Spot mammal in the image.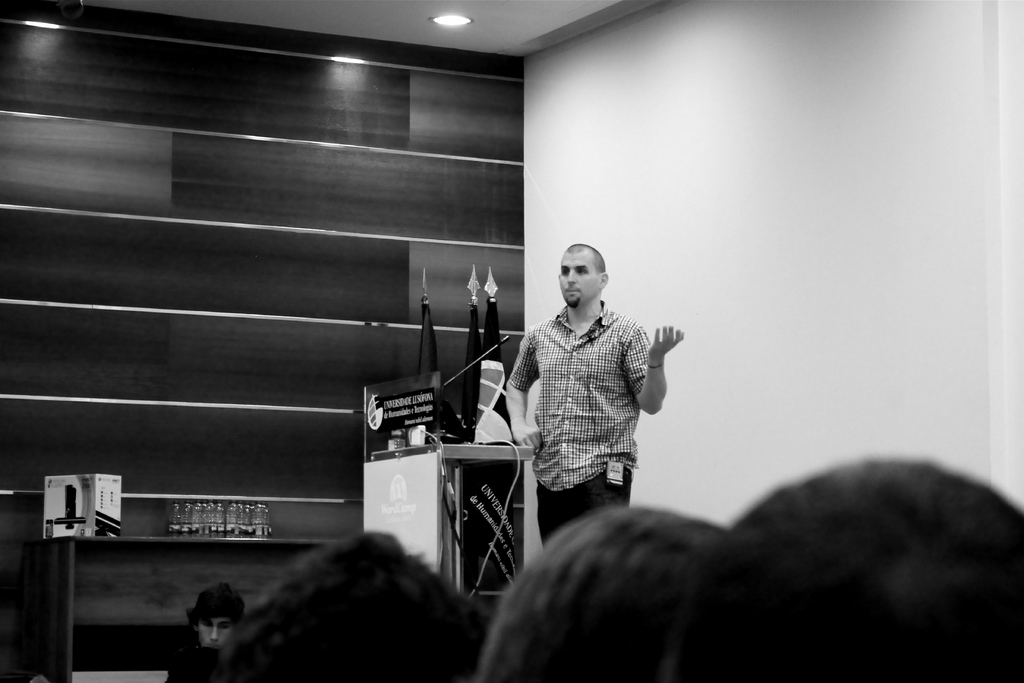
mammal found at (x1=673, y1=452, x2=1023, y2=682).
